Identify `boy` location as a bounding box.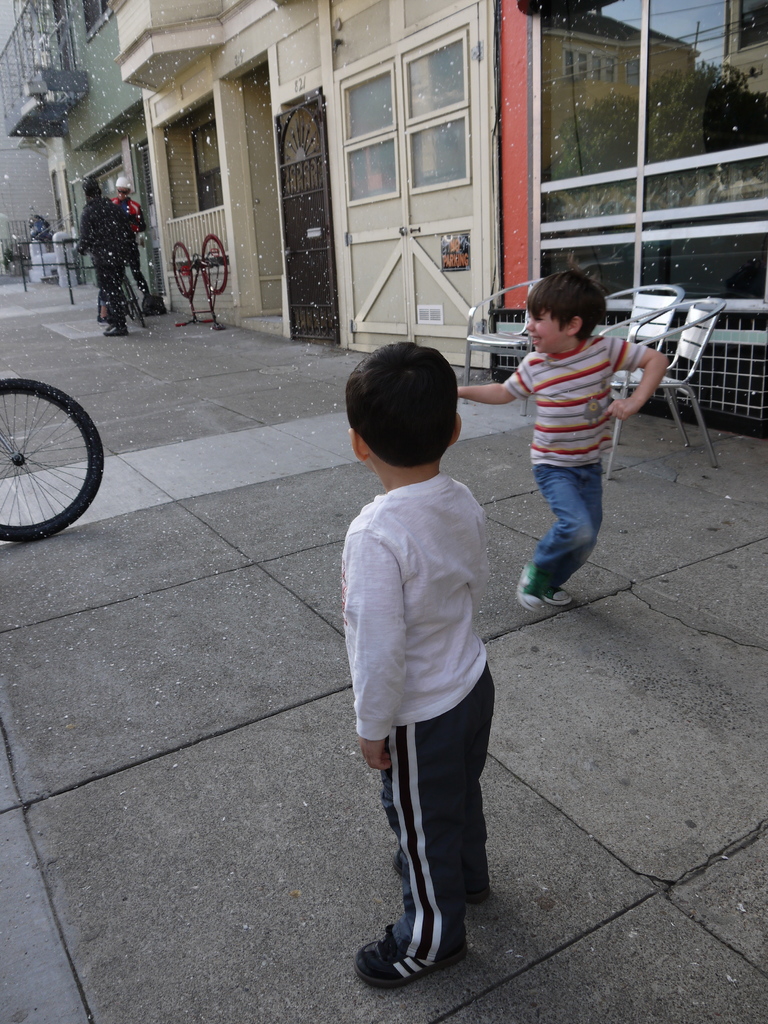
[339, 341, 500, 994].
